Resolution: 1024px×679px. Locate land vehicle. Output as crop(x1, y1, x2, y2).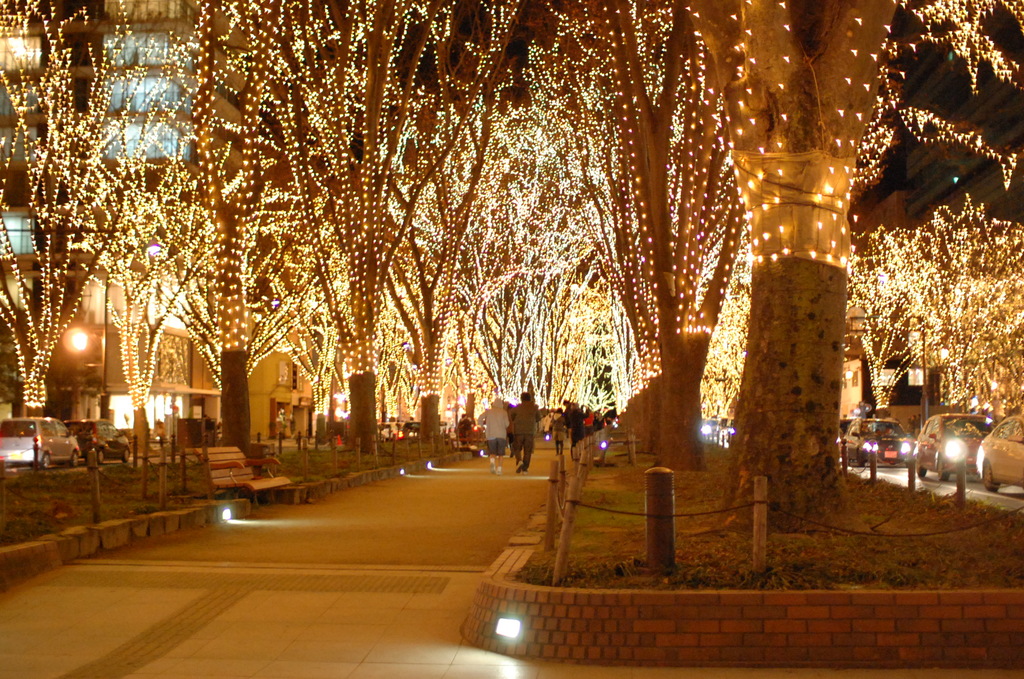
crop(437, 419, 447, 431).
